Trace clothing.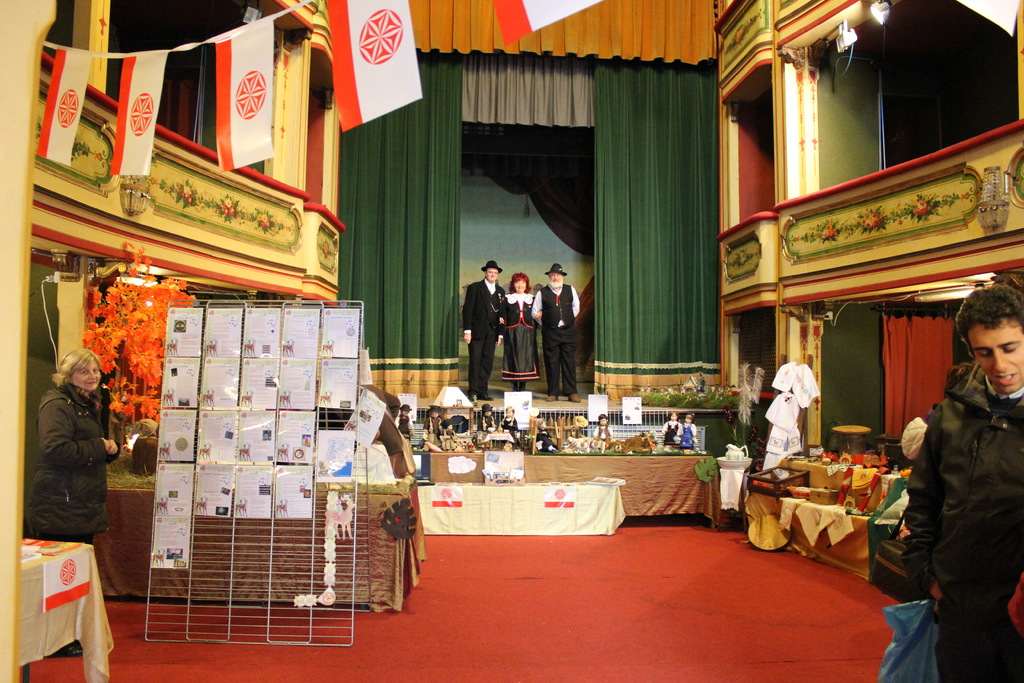
Traced to <region>22, 381, 125, 543</region>.
